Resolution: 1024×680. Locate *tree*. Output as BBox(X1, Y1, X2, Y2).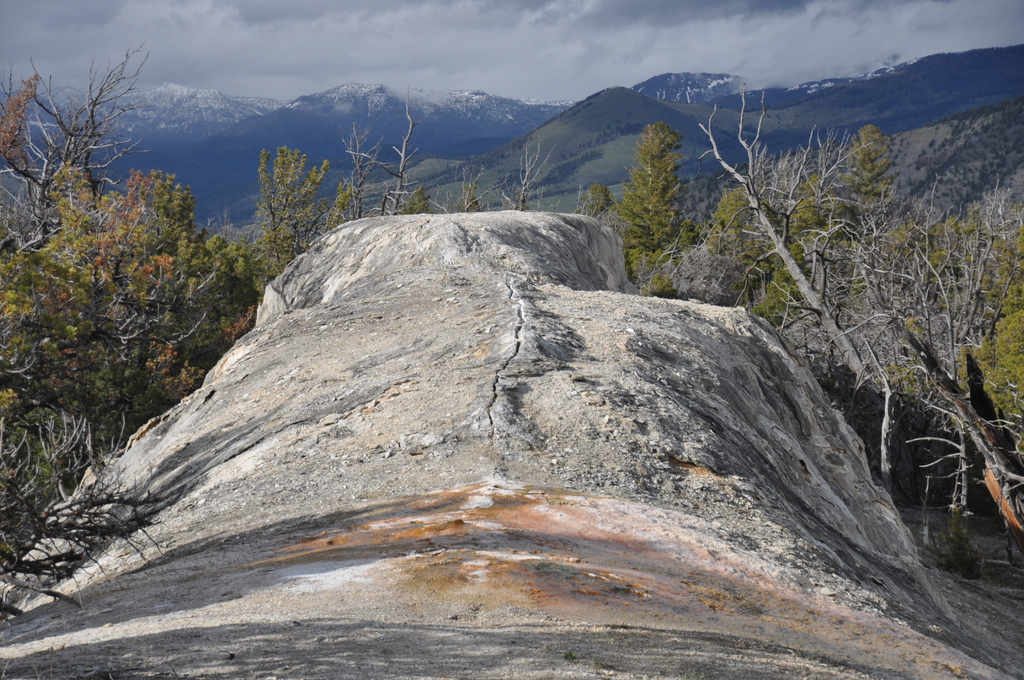
BBox(588, 184, 617, 214).
